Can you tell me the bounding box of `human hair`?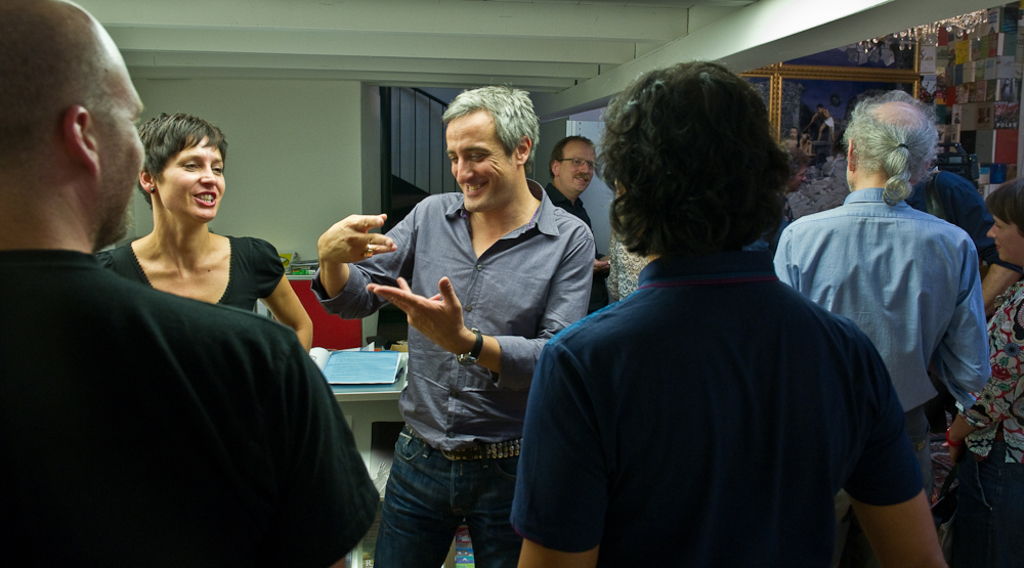
box=[546, 130, 594, 181].
